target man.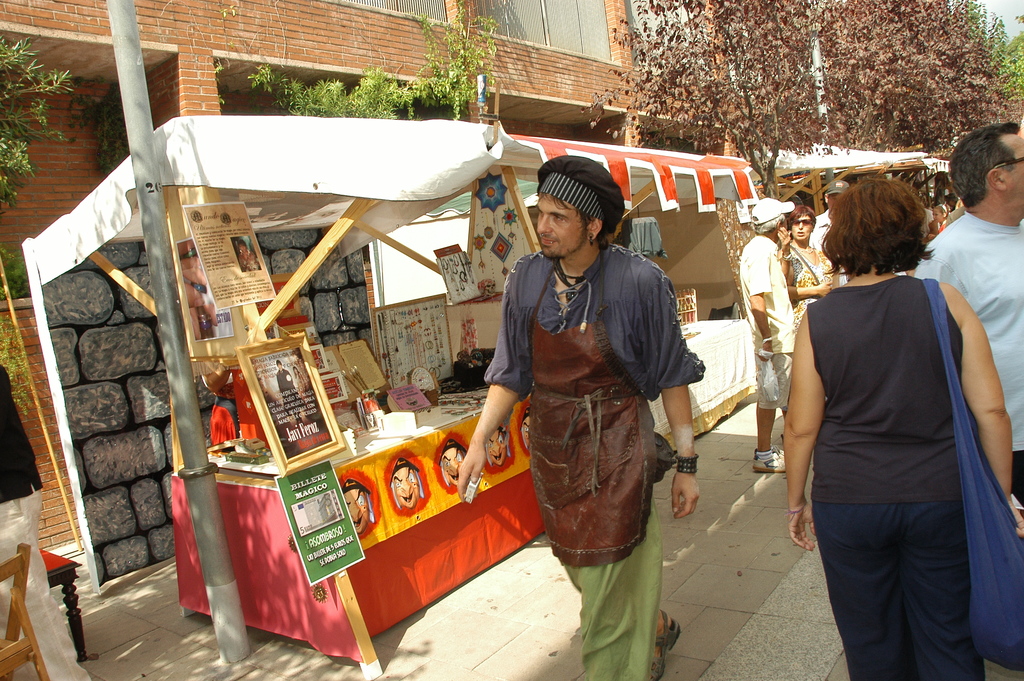
Target region: select_region(911, 122, 1023, 527).
